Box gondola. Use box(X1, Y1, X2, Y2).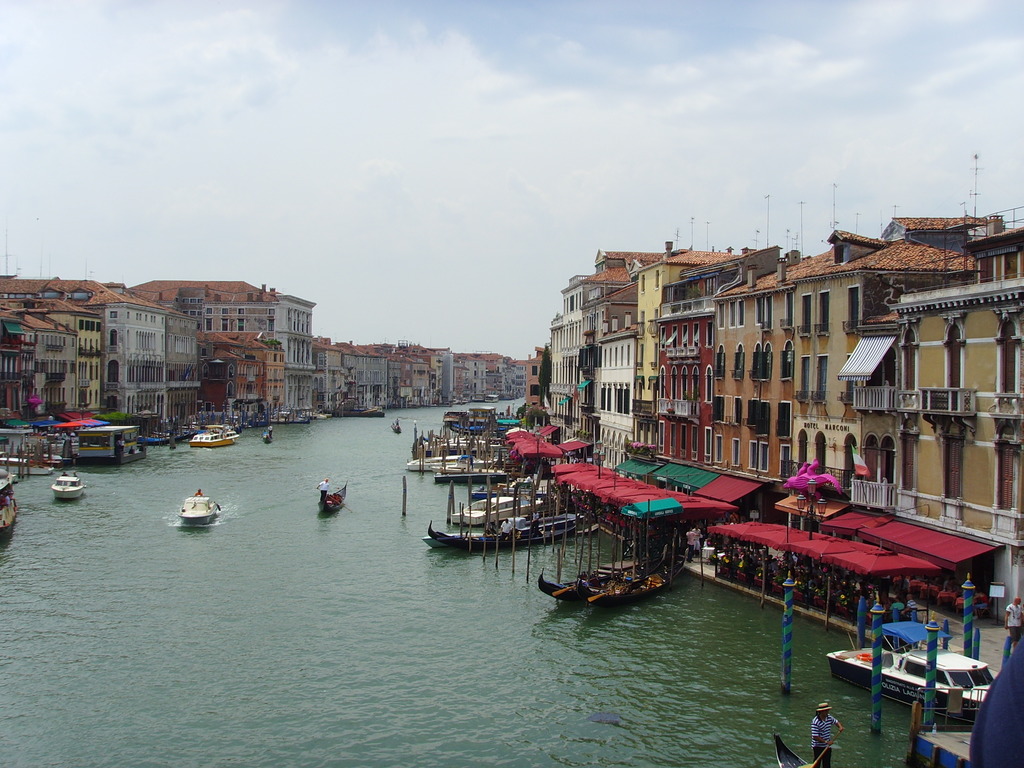
box(536, 544, 670, 604).
